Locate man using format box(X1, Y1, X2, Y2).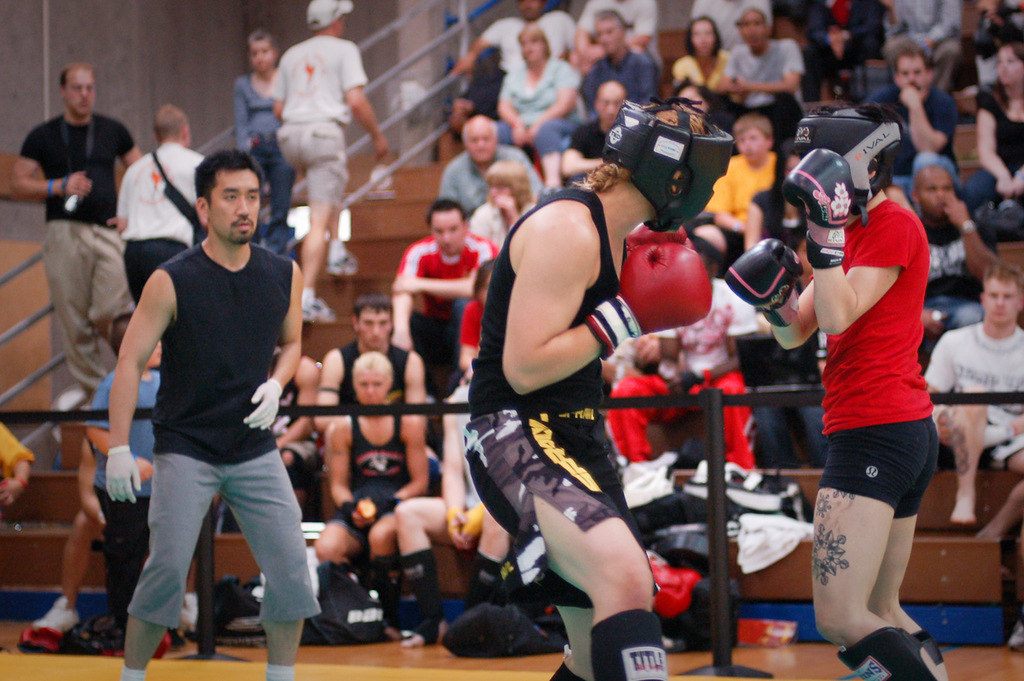
box(877, 0, 985, 96).
